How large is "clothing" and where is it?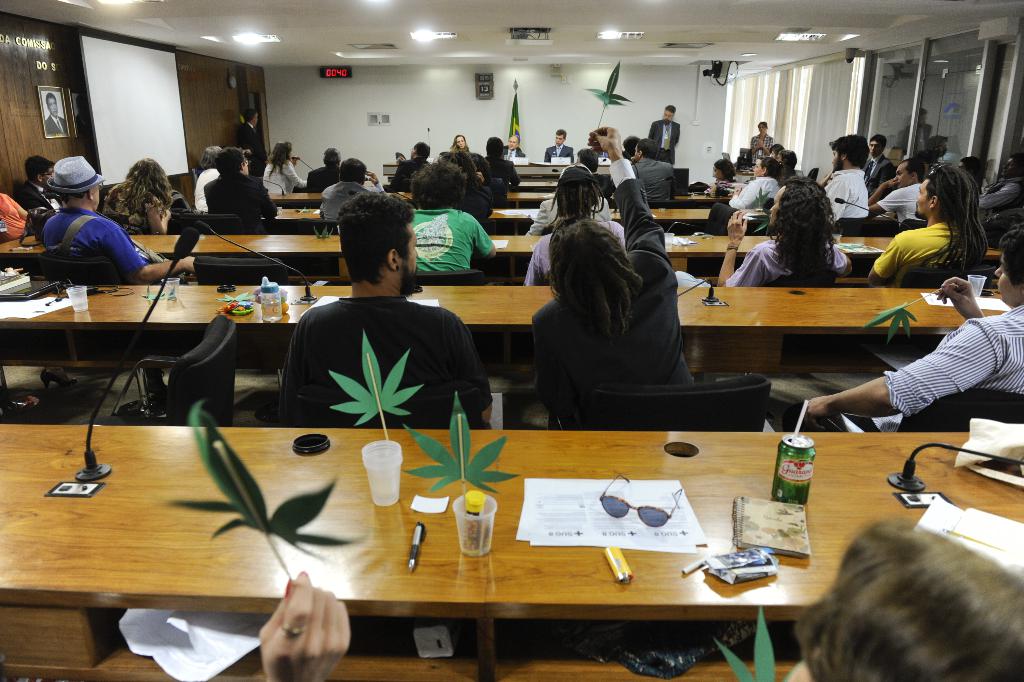
Bounding box: 749,134,770,163.
